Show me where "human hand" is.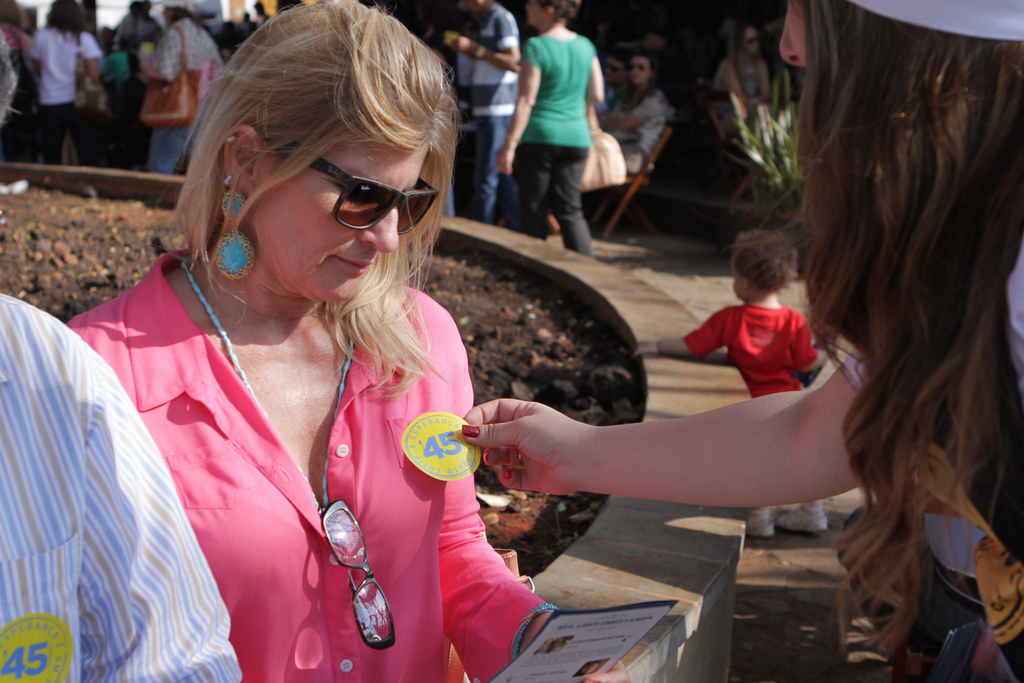
"human hand" is at <bbox>582, 659, 633, 682</bbox>.
